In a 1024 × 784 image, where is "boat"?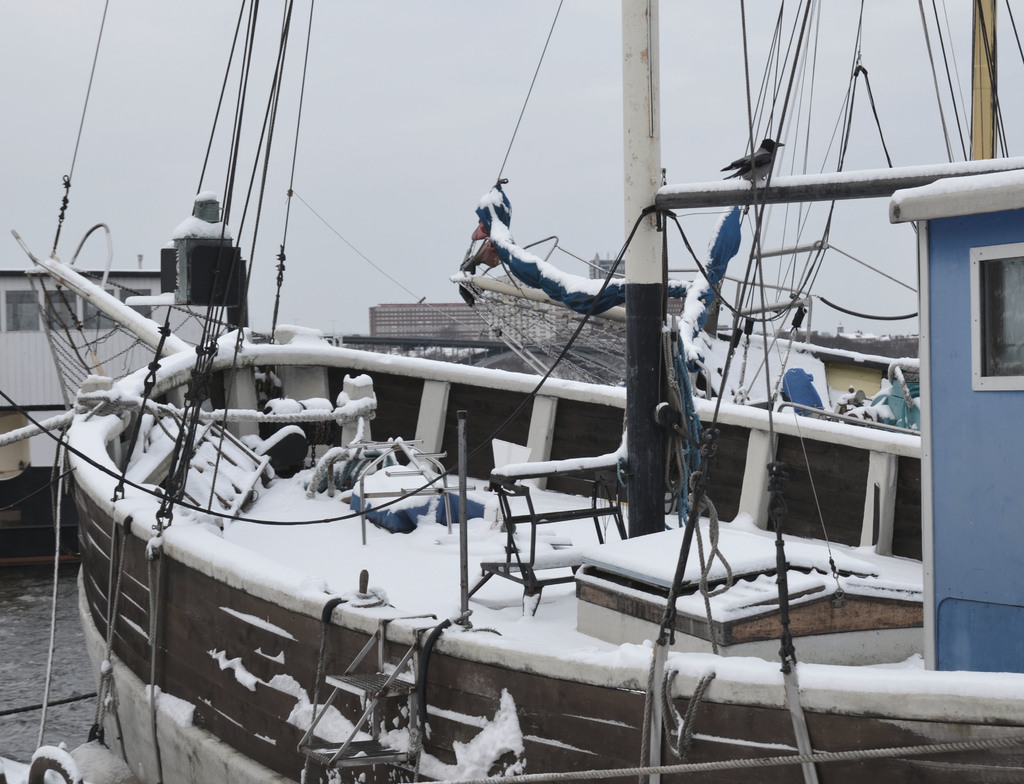
region(0, 0, 335, 566).
